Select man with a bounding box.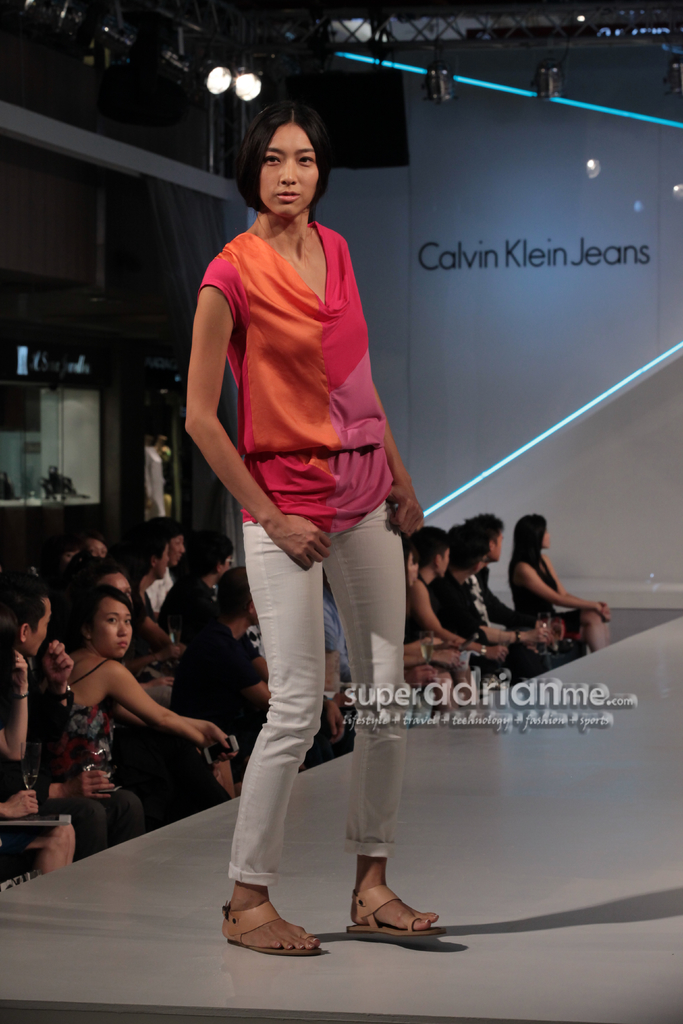
box=[167, 566, 348, 773].
